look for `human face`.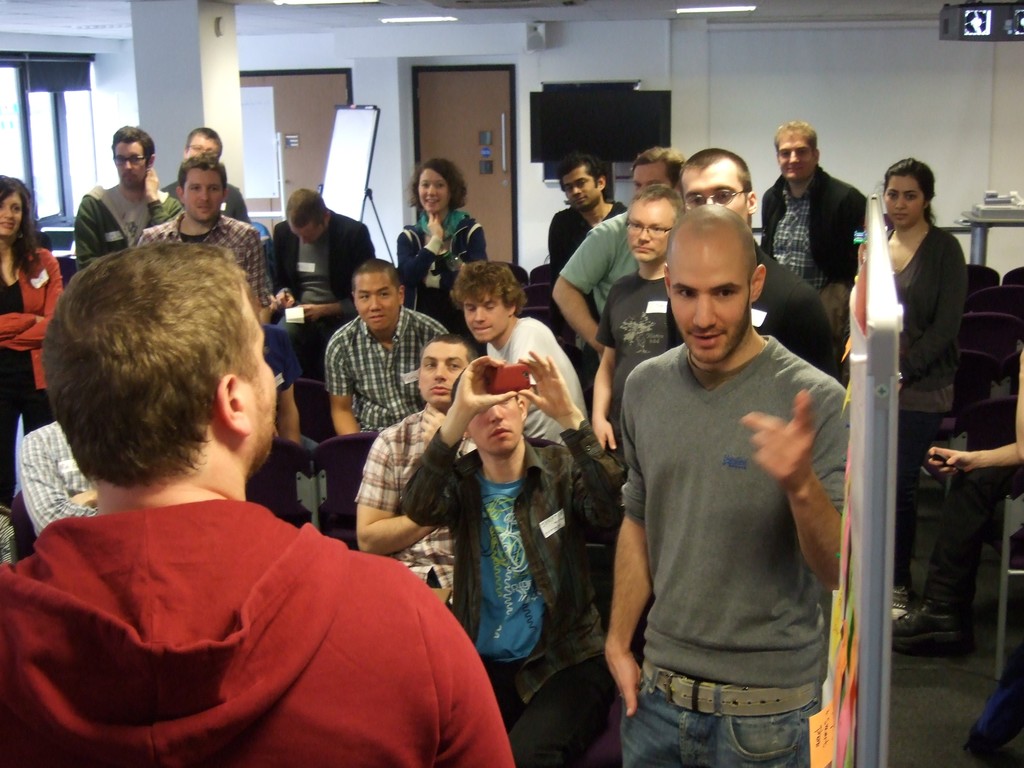
Found: bbox(0, 193, 22, 237).
